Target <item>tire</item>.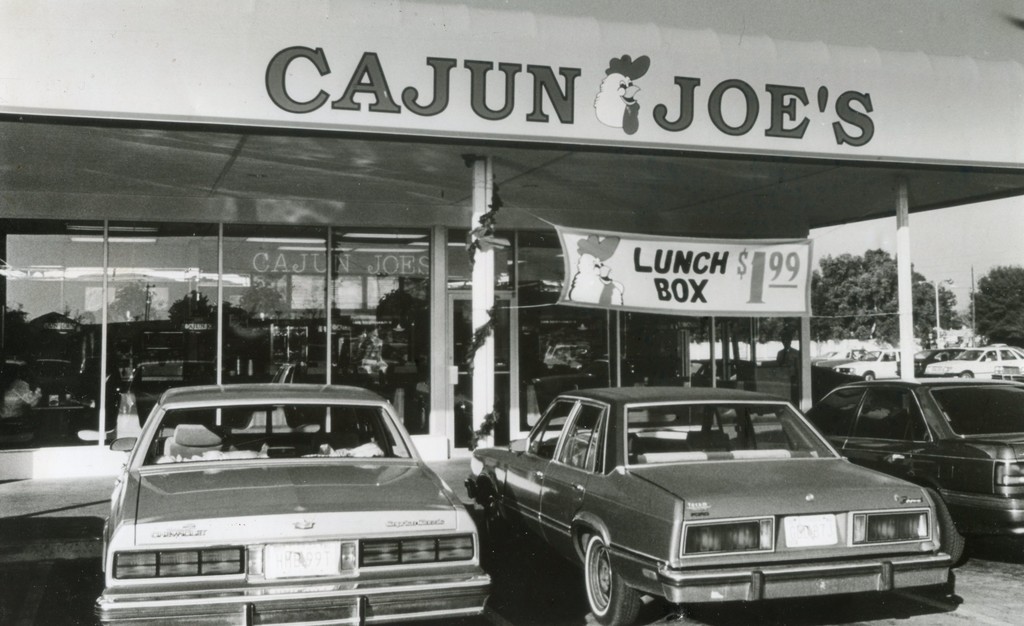
Target region: (923, 482, 967, 559).
